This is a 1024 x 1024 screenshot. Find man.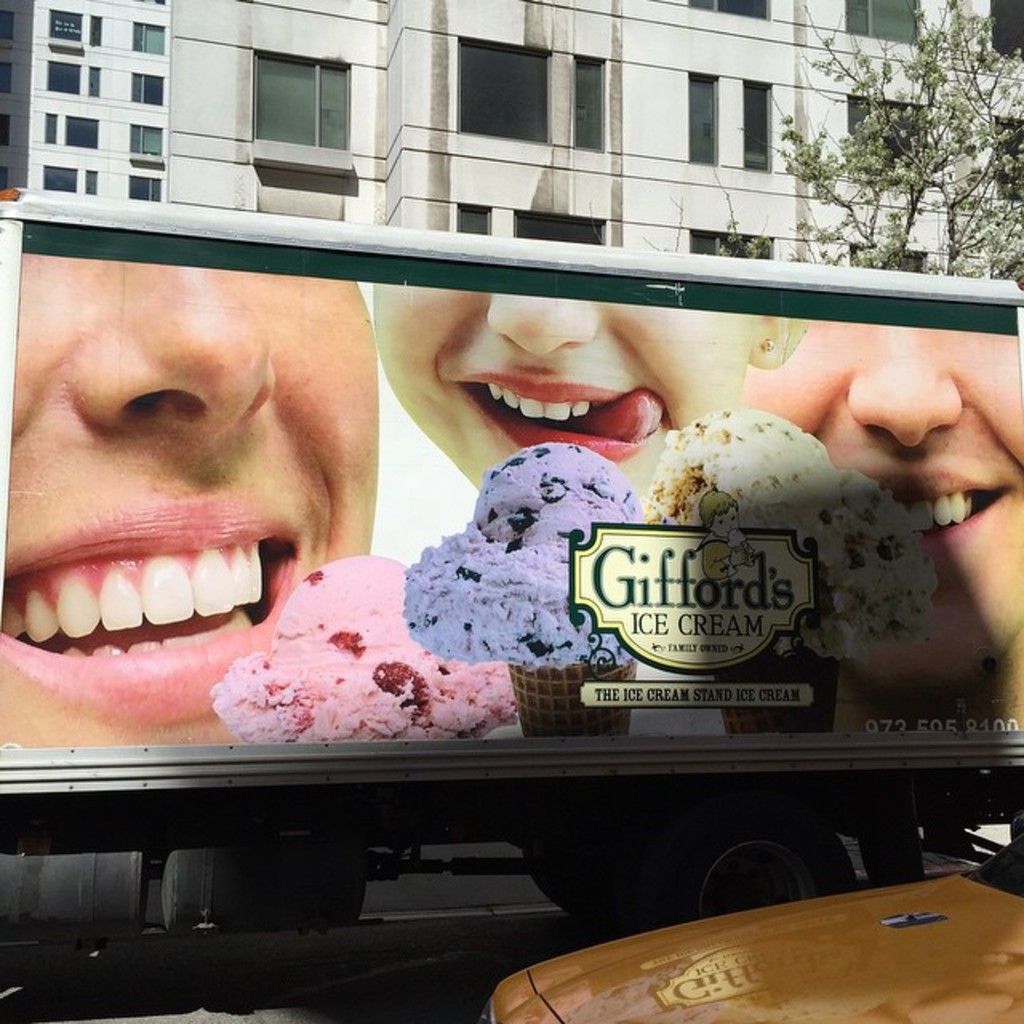
Bounding box: {"left": 739, "top": 328, "right": 1022, "bottom": 752}.
